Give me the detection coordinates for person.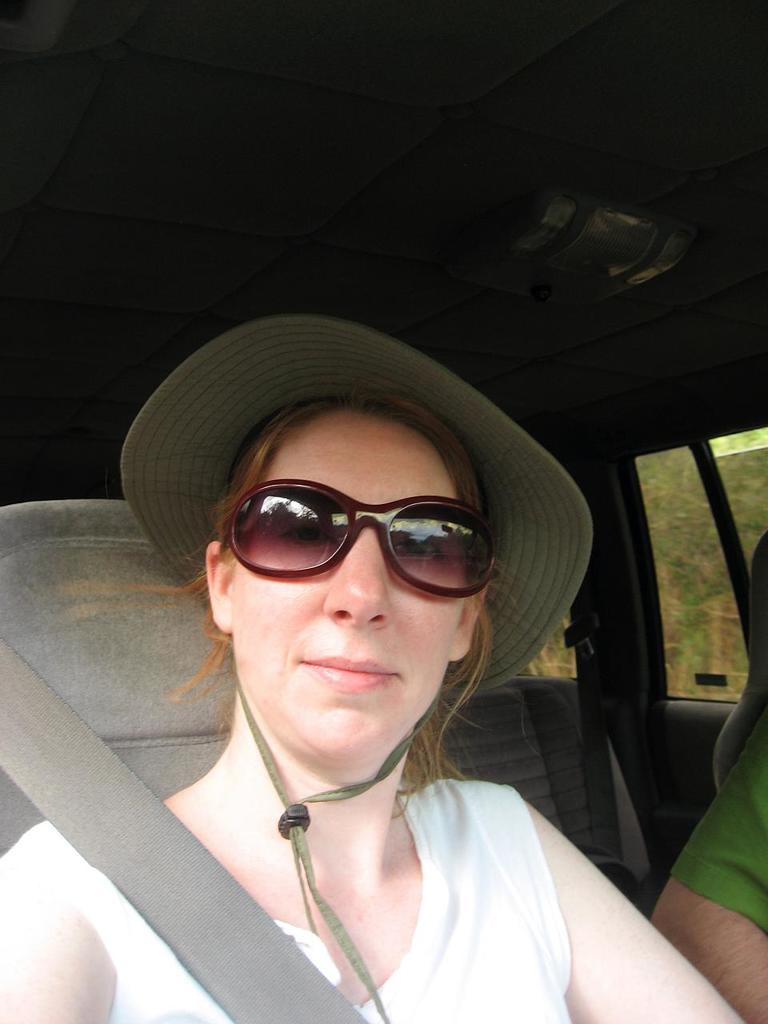
[x1=0, y1=379, x2=746, y2=1023].
